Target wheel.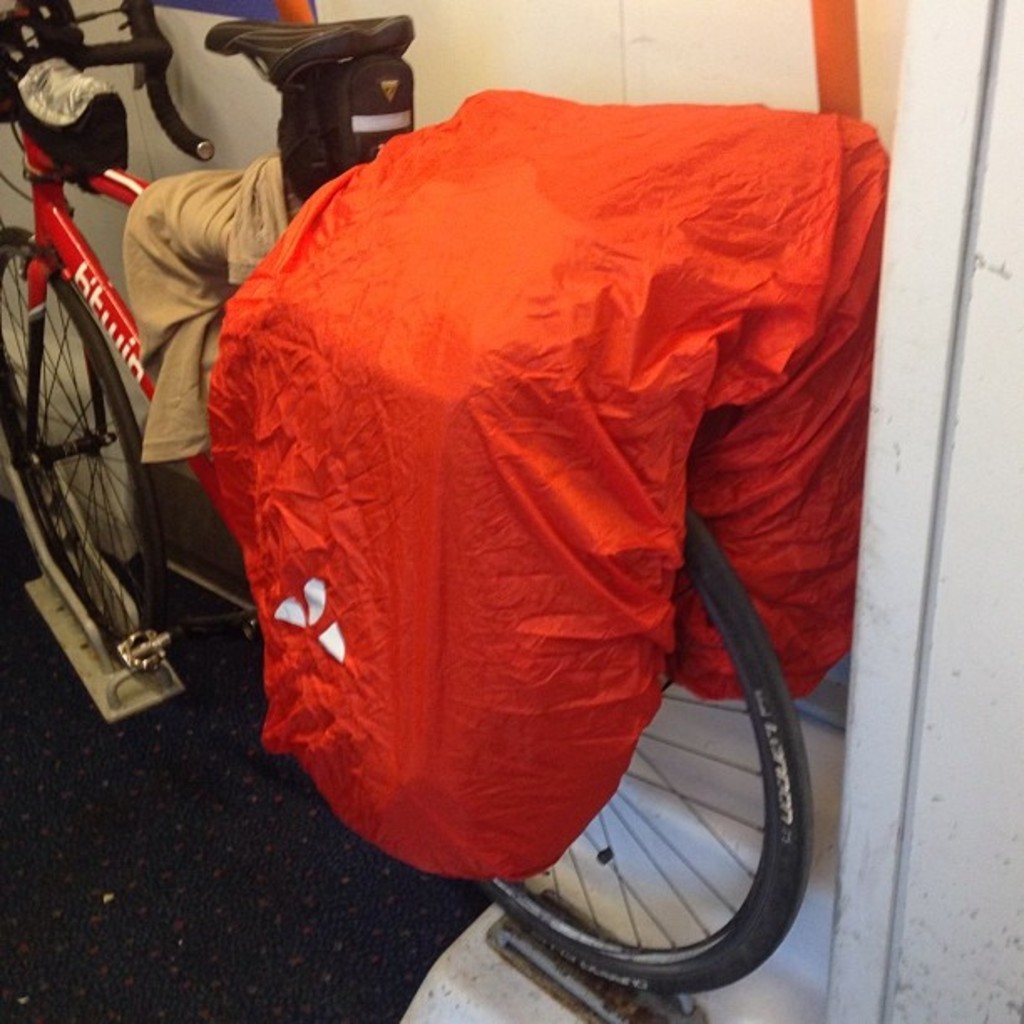
Target region: l=504, t=561, r=825, b=1006.
